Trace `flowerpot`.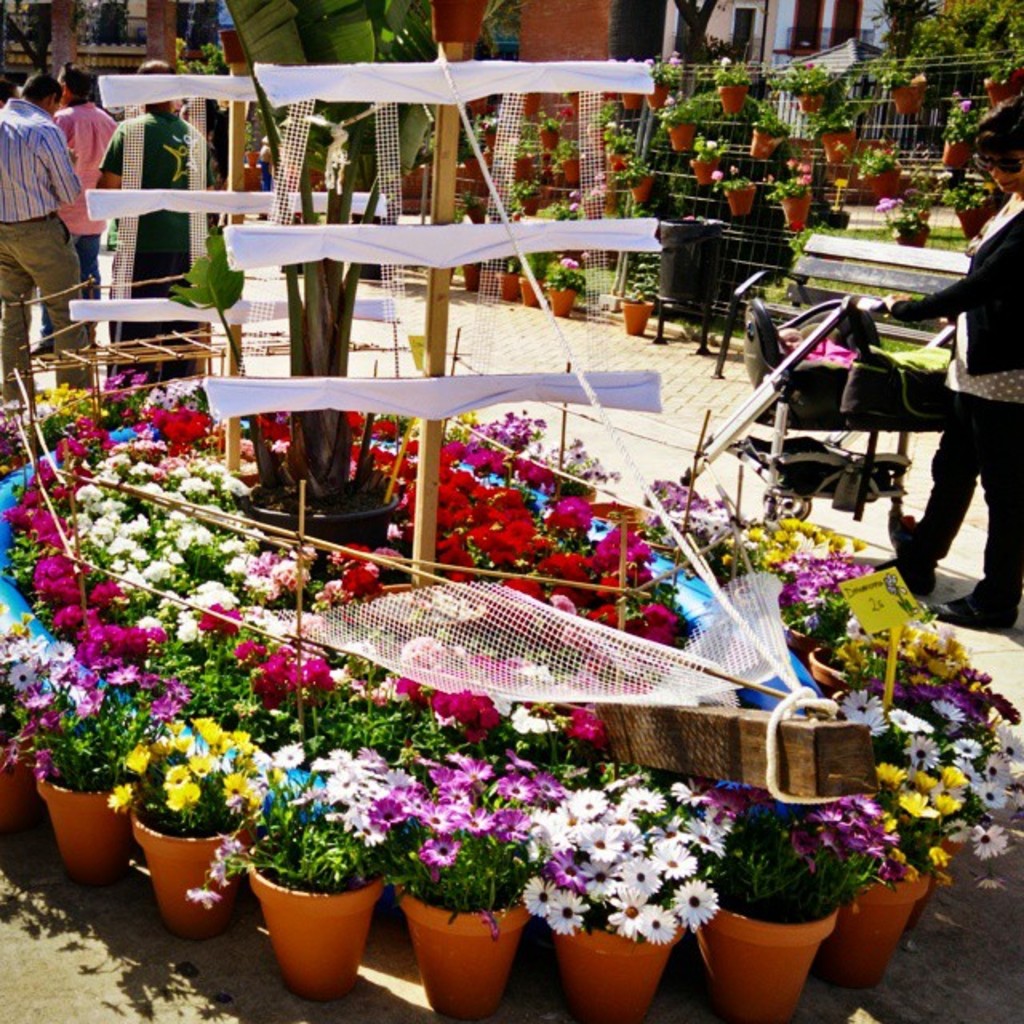
Traced to x1=518, y1=275, x2=544, y2=302.
